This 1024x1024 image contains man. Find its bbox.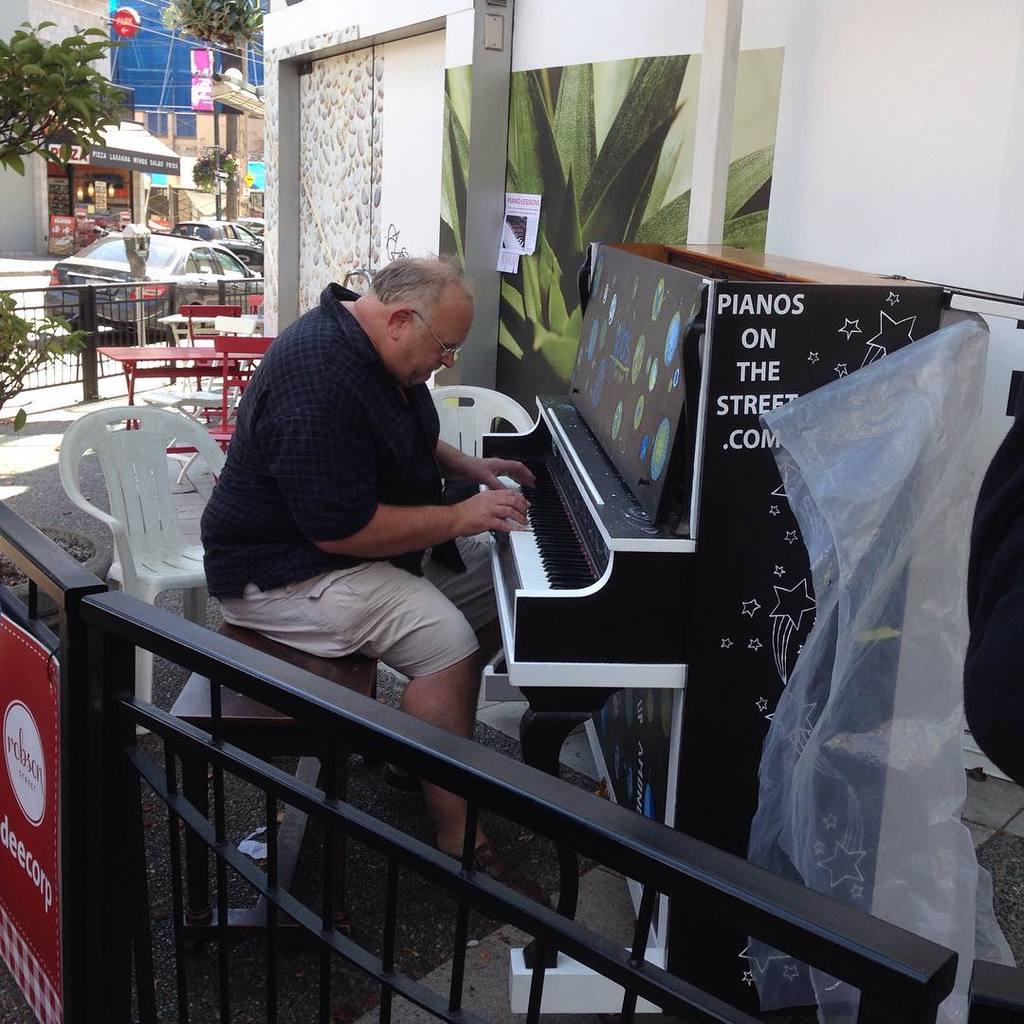
select_region(198, 254, 528, 869).
